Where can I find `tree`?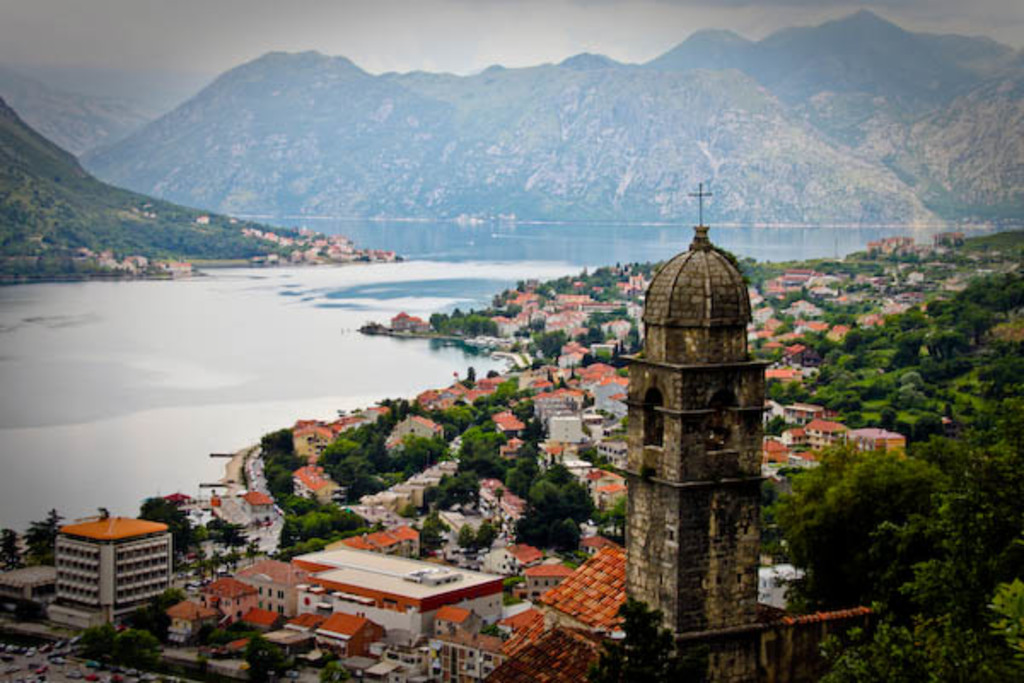
You can find it at bbox=[20, 505, 65, 569].
